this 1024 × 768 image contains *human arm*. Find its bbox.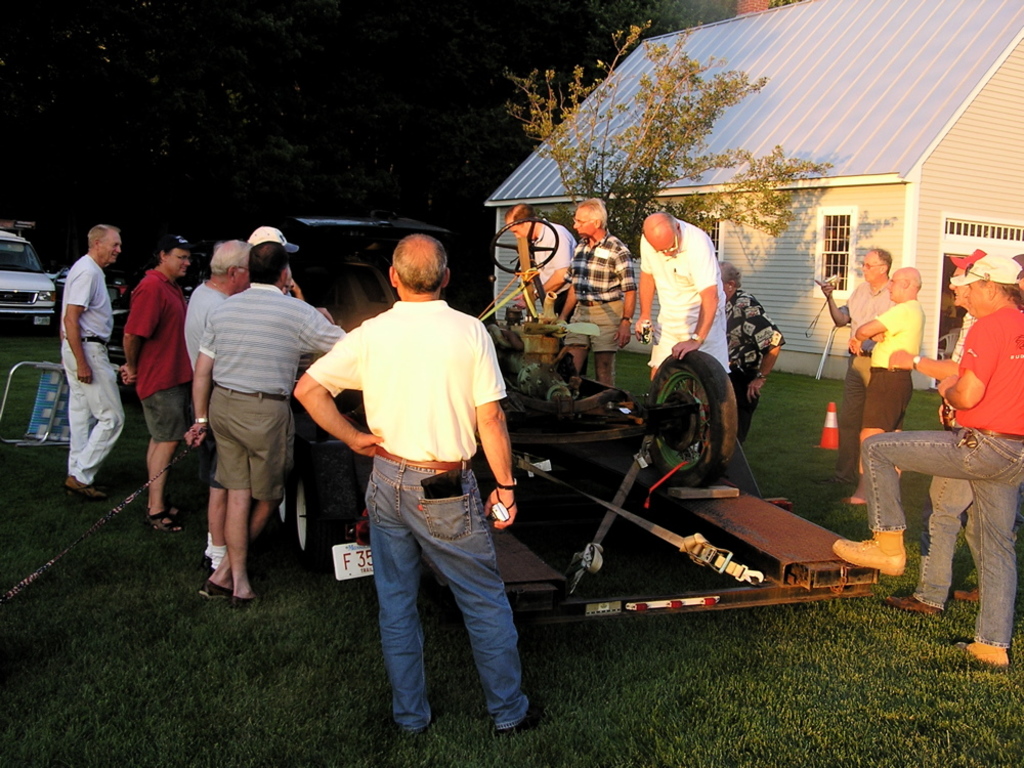
287,275,307,300.
